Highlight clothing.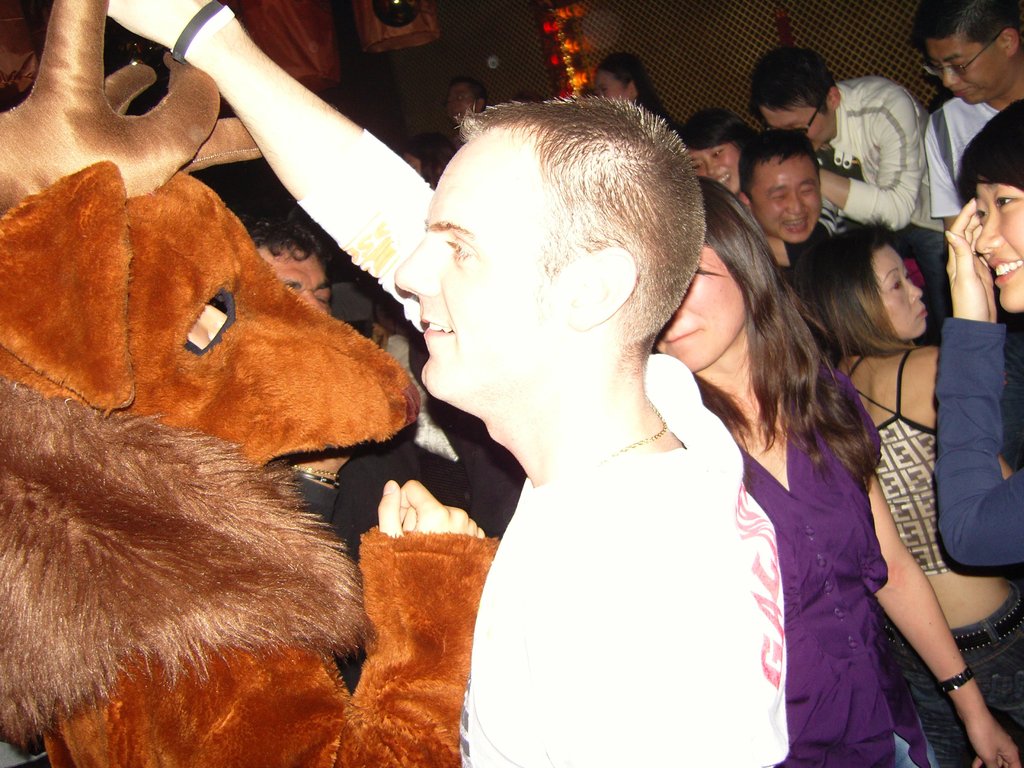
Highlighted region: region(835, 343, 1023, 767).
